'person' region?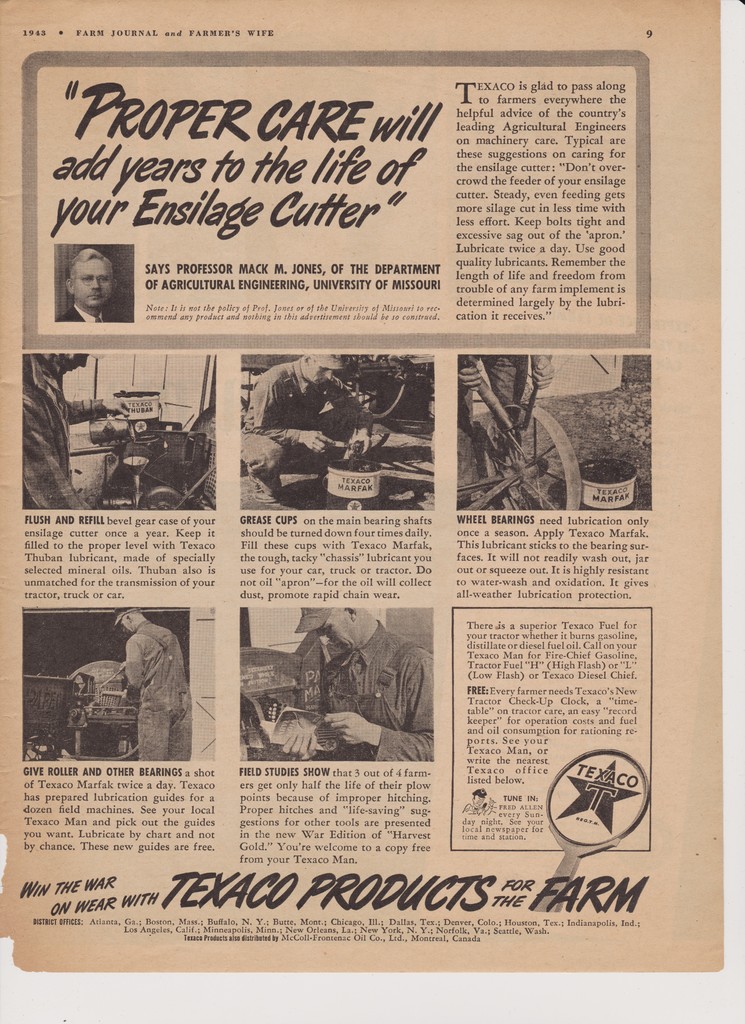
<box>53,243,120,319</box>
